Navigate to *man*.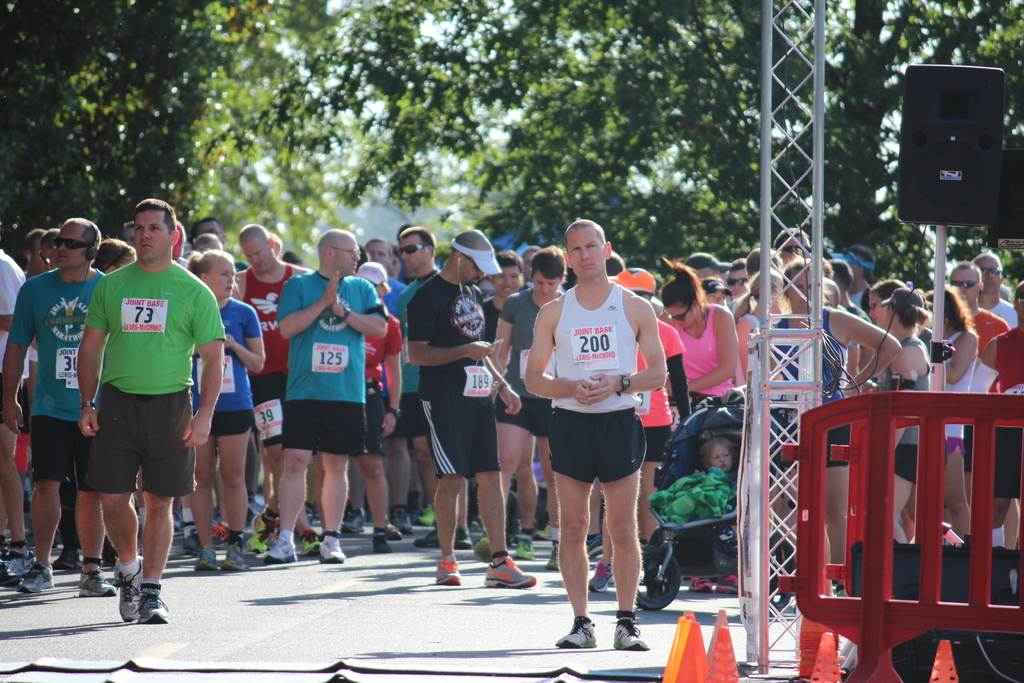
Navigation target: box(970, 252, 1020, 333).
